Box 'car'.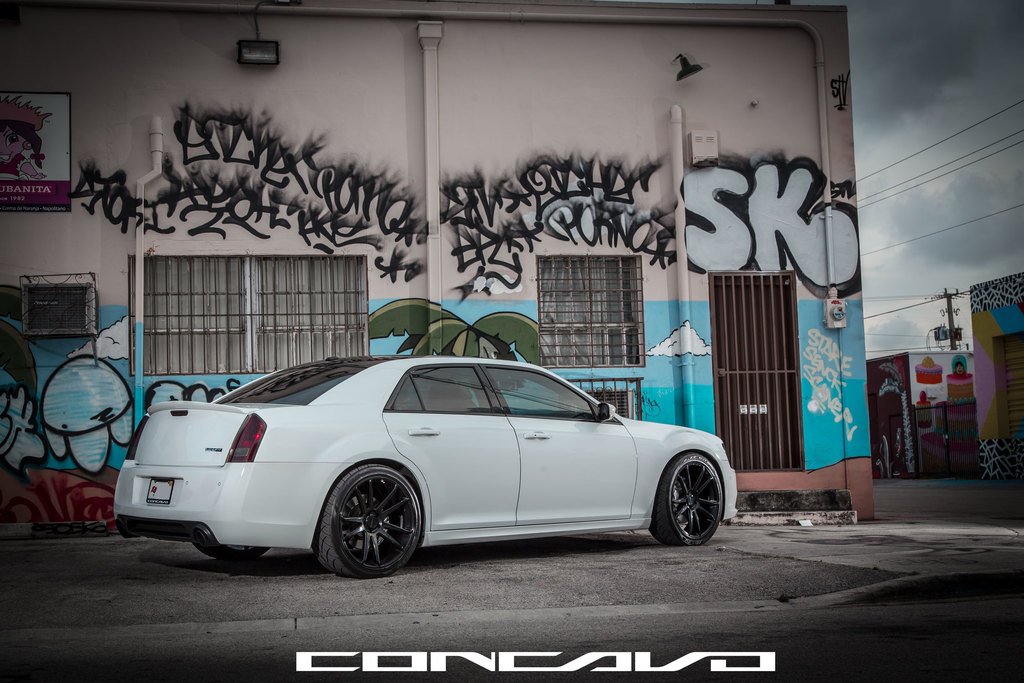
<bbox>115, 355, 738, 579</bbox>.
